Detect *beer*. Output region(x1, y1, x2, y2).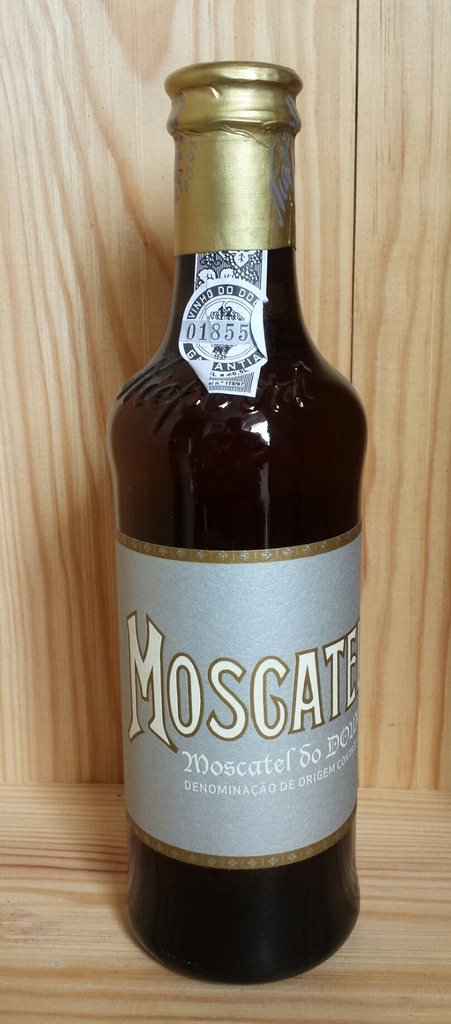
region(122, 65, 365, 989).
